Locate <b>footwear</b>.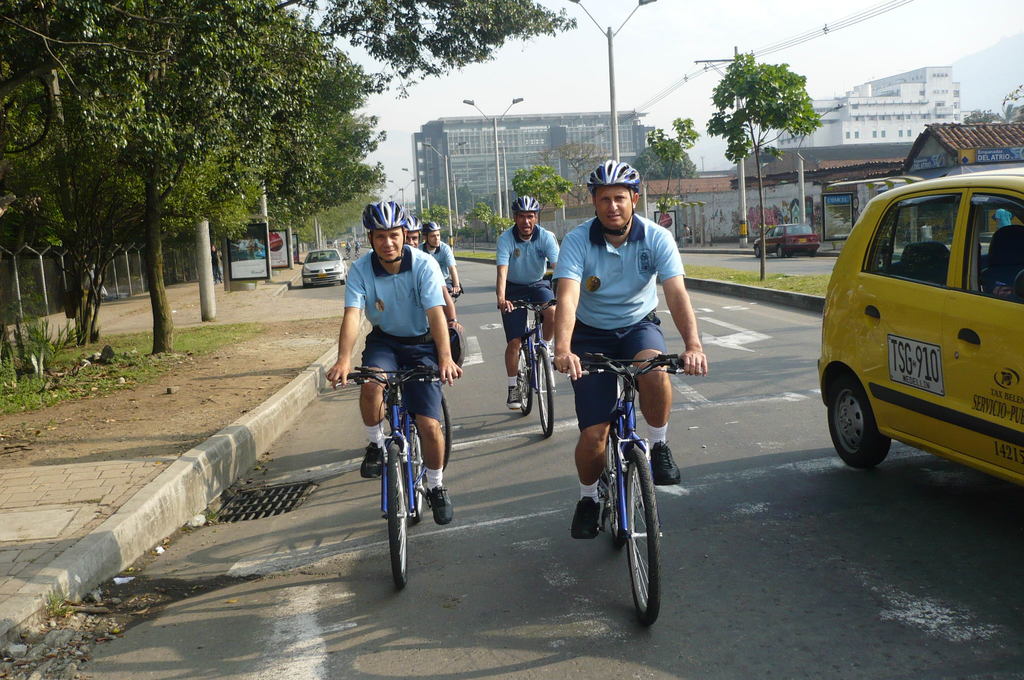
Bounding box: box=[646, 439, 683, 491].
